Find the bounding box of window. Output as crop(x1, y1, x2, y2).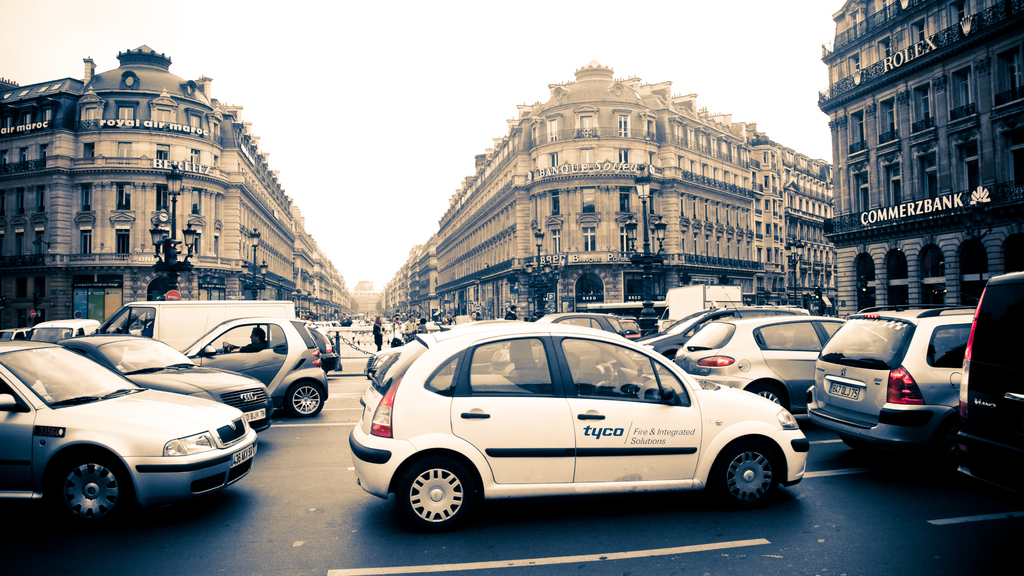
crop(854, 170, 870, 218).
